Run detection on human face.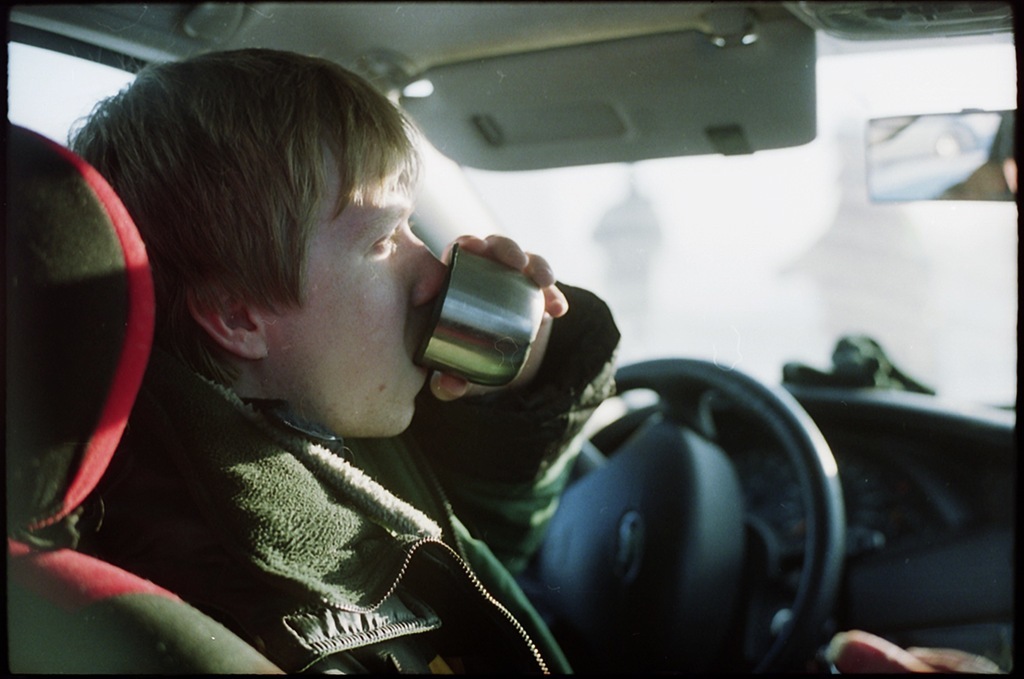
Result: box=[263, 130, 455, 437].
